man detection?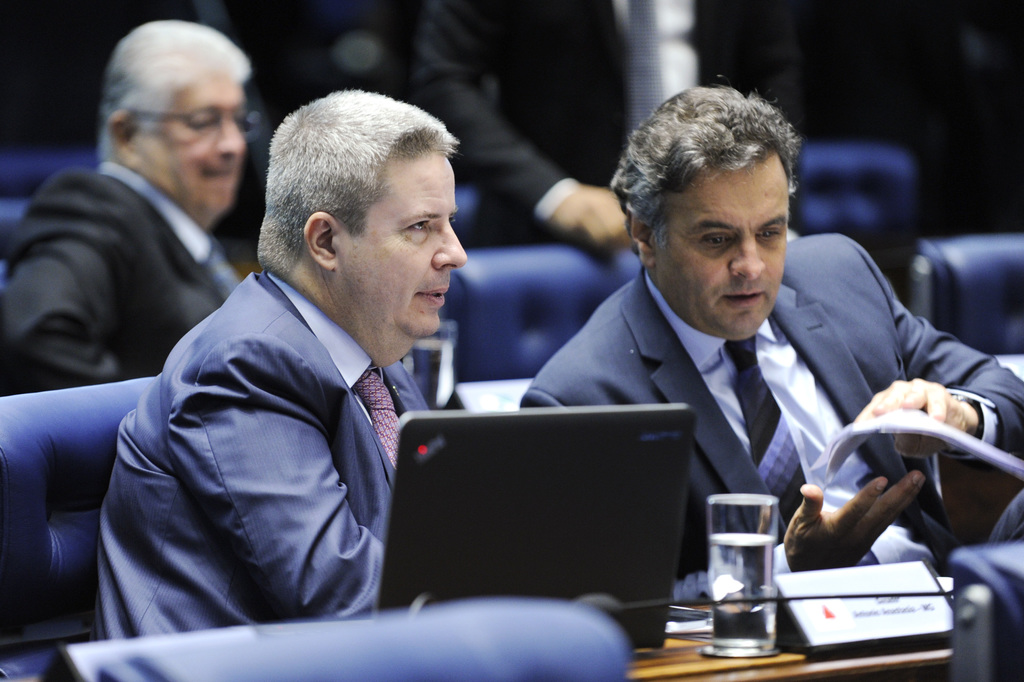
bbox=[511, 77, 1023, 618]
